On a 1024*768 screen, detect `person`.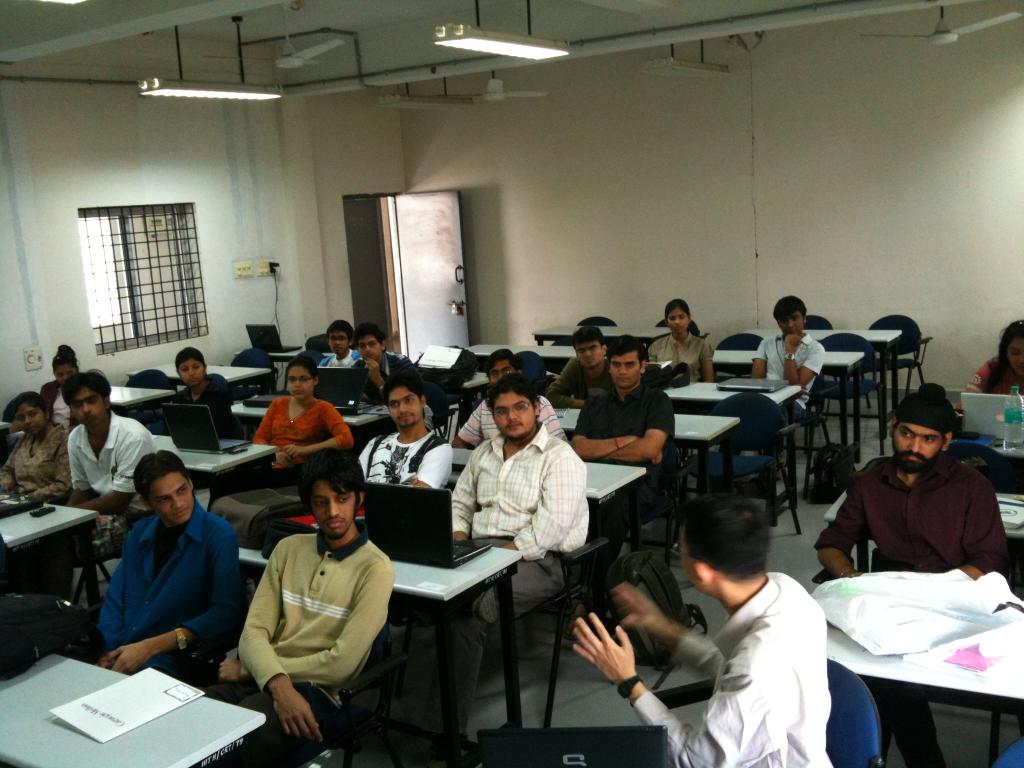
Rect(642, 302, 712, 387).
